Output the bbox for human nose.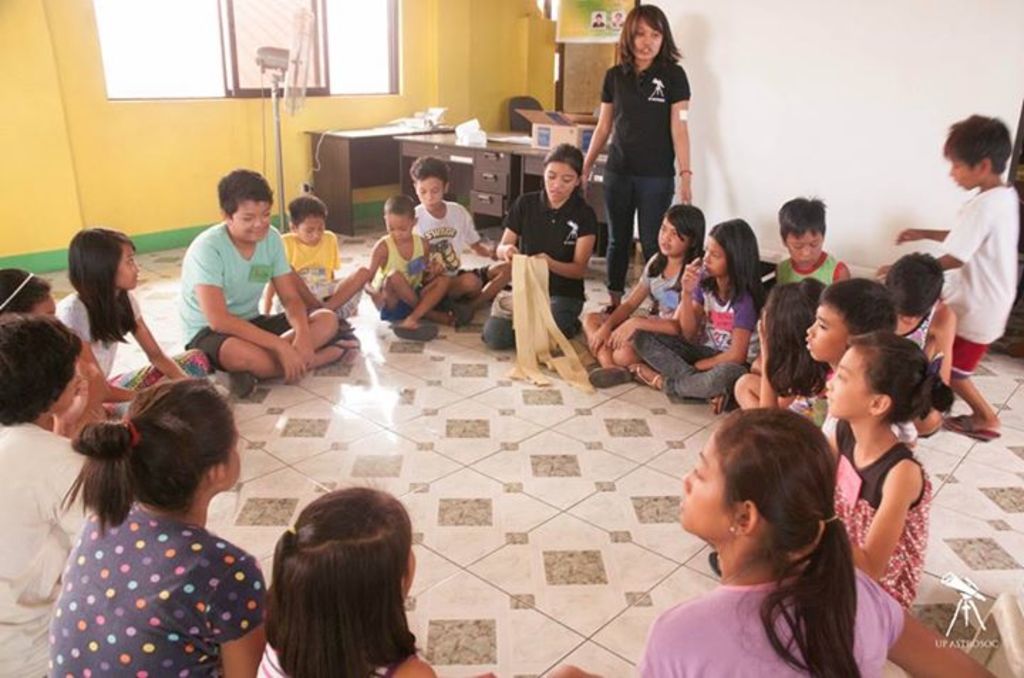
{"left": 663, "top": 232, "right": 668, "bottom": 239}.
